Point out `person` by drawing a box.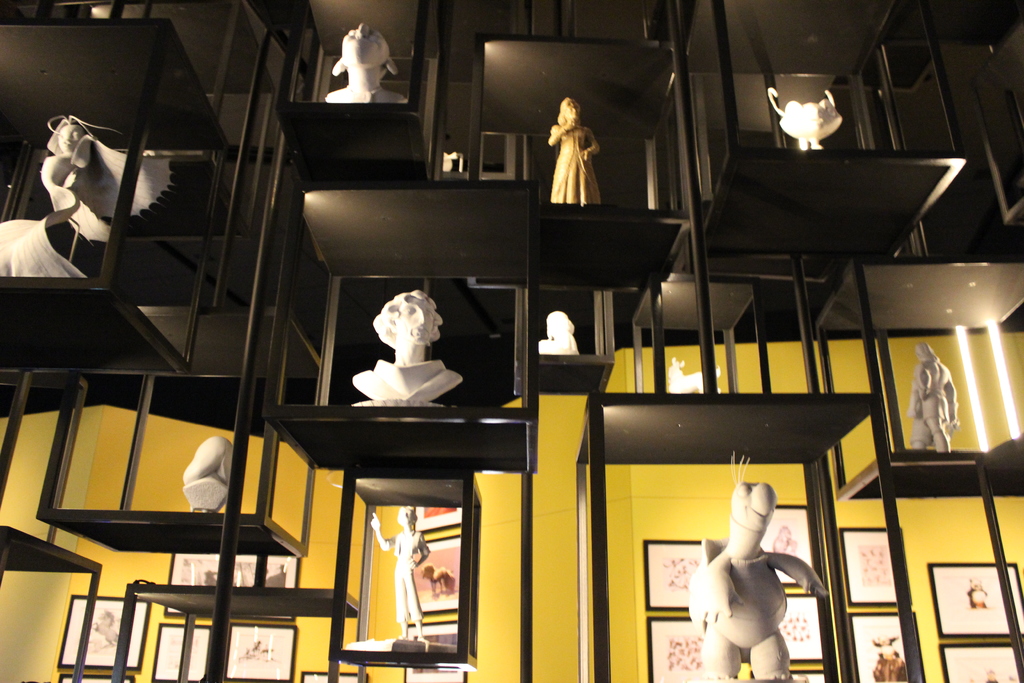
<region>0, 113, 175, 281</region>.
